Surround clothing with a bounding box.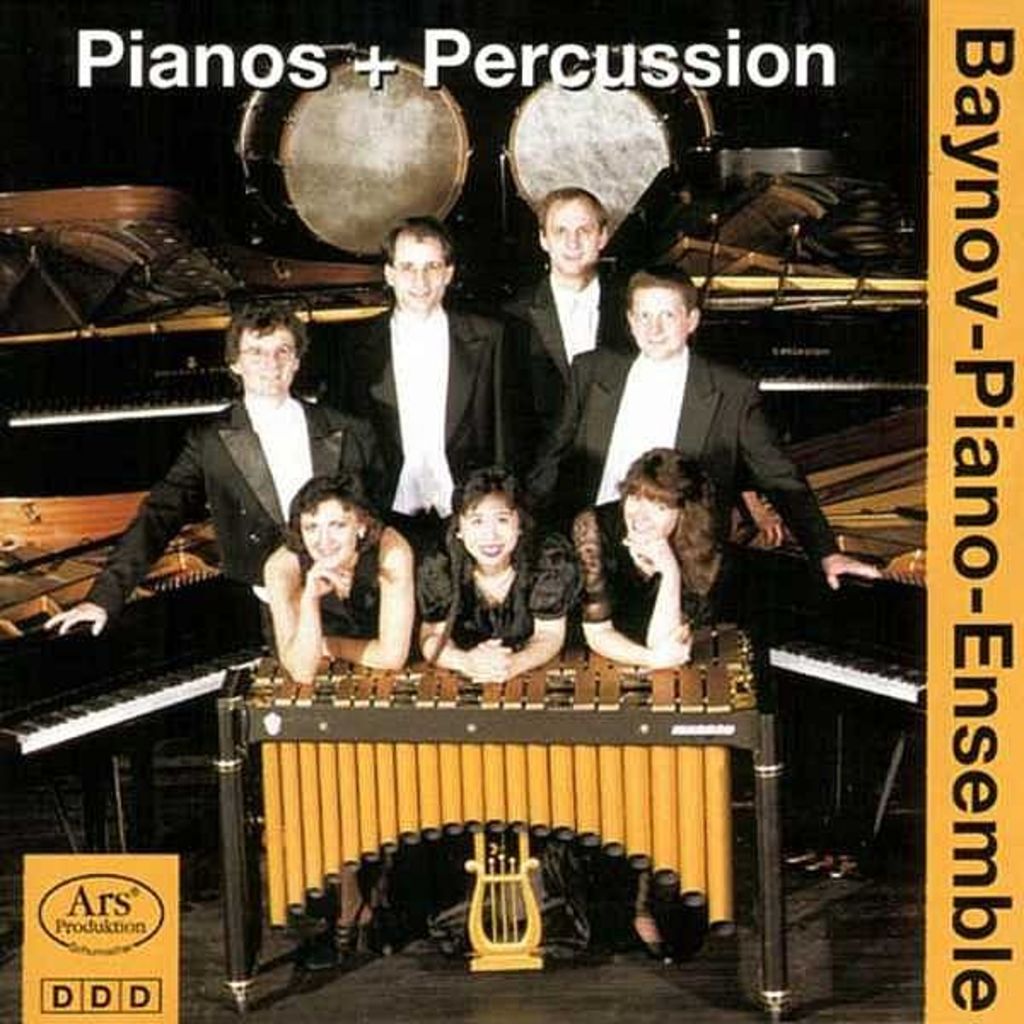
587, 502, 736, 643.
